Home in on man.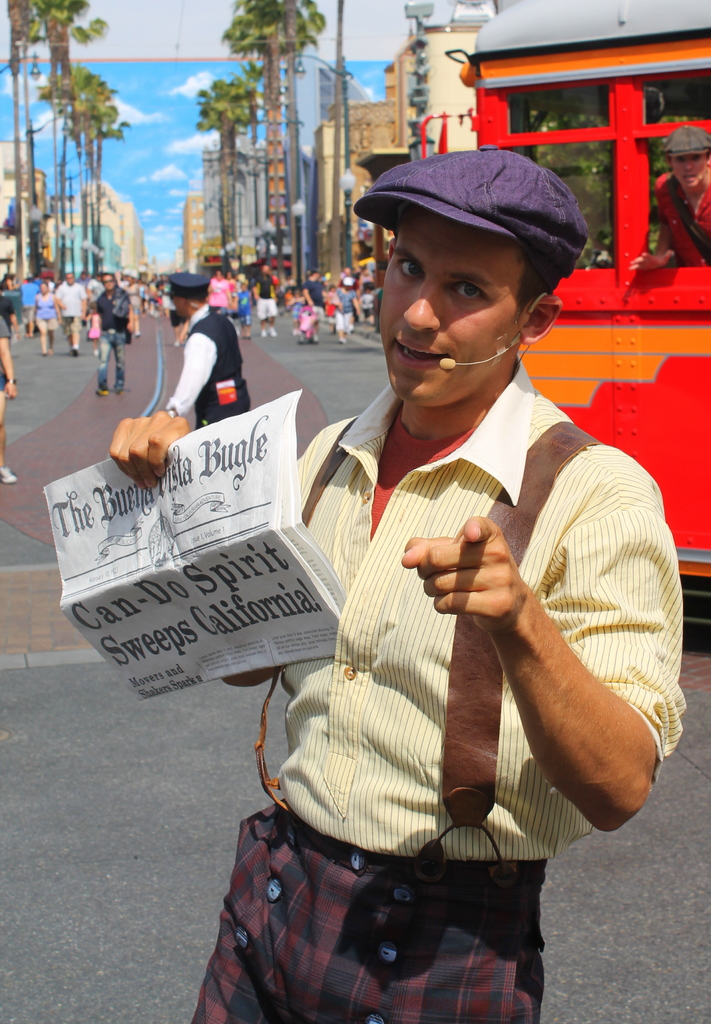
Homed in at 165:274:249:433.
